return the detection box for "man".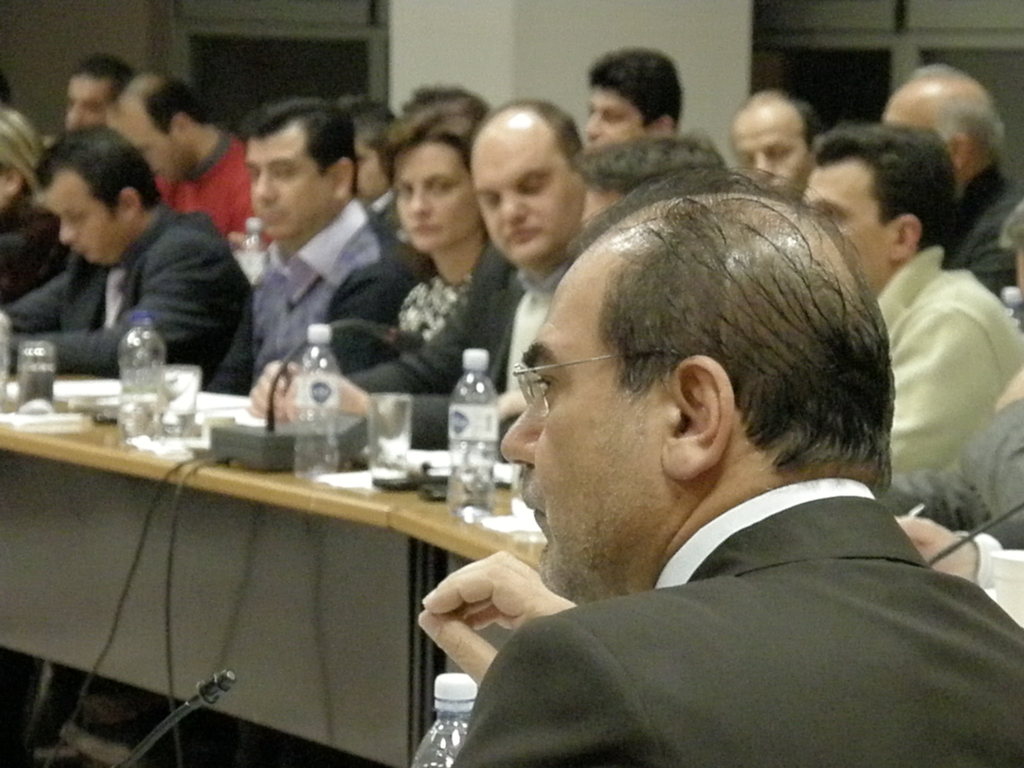
[x1=67, y1=97, x2=381, y2=764].
